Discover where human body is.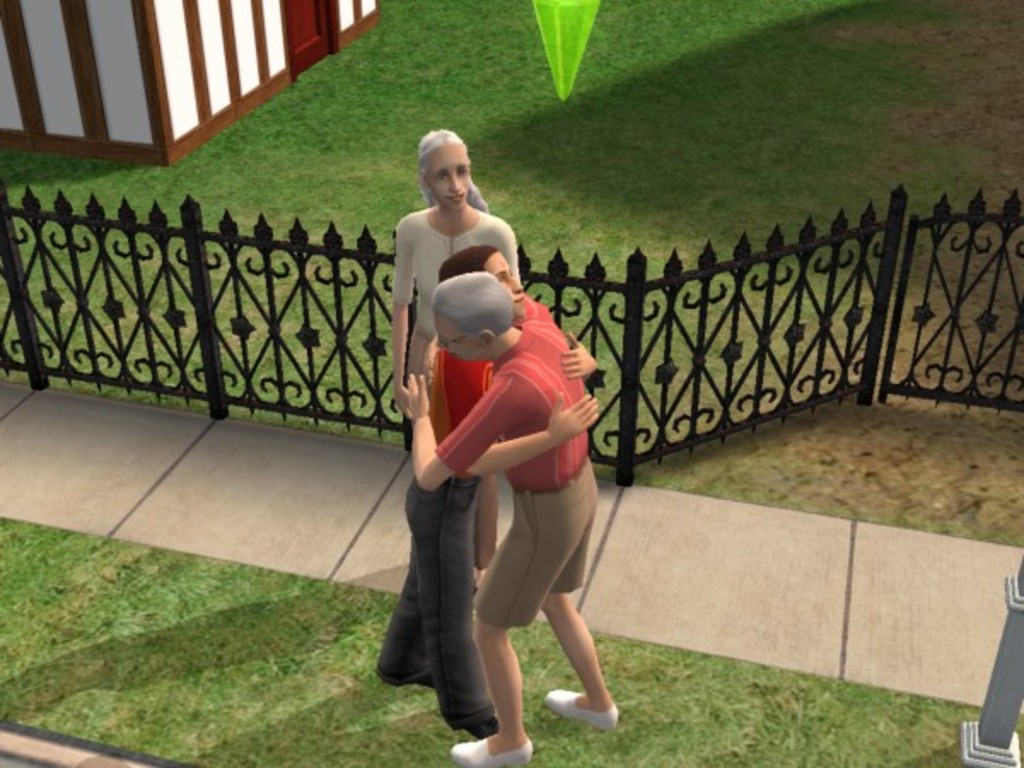
Discovered at [372,343,608,742].
